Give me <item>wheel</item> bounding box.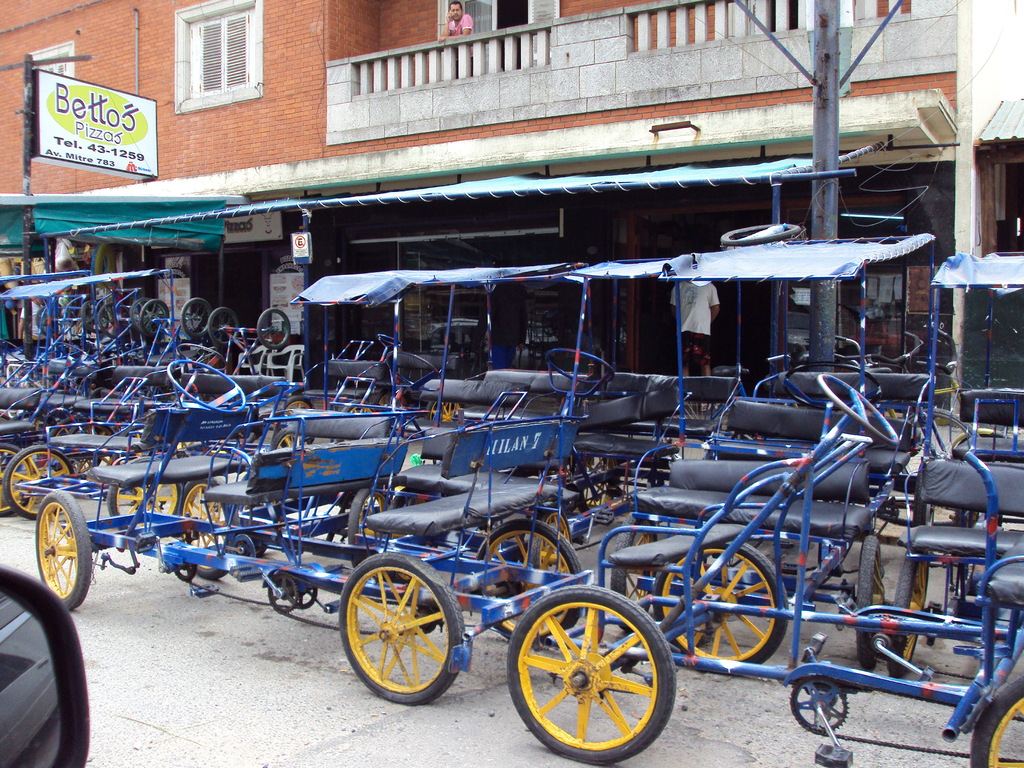
(531, 508, 570, 614).
